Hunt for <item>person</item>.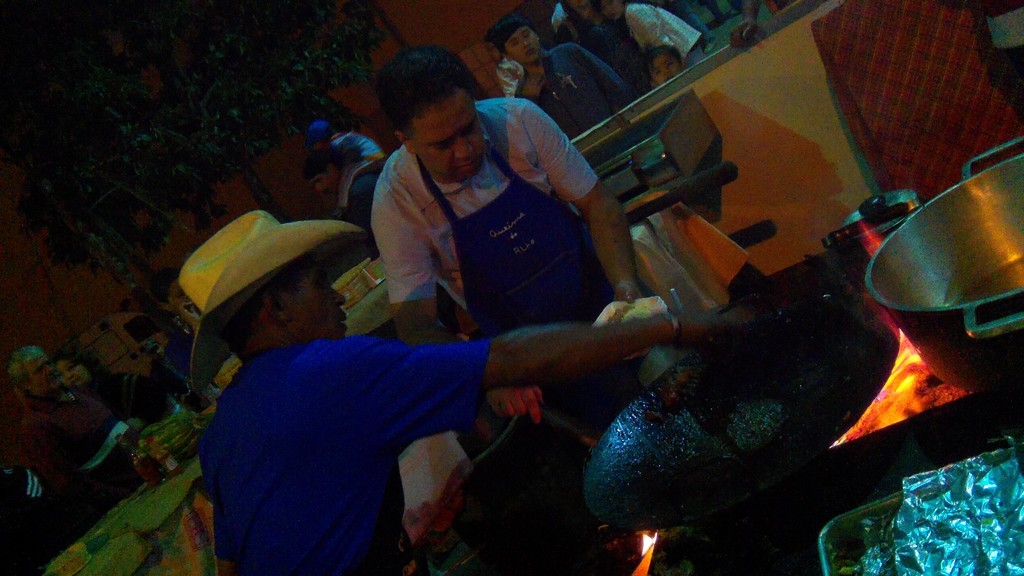
Hunted down at (490,15,636,136).
